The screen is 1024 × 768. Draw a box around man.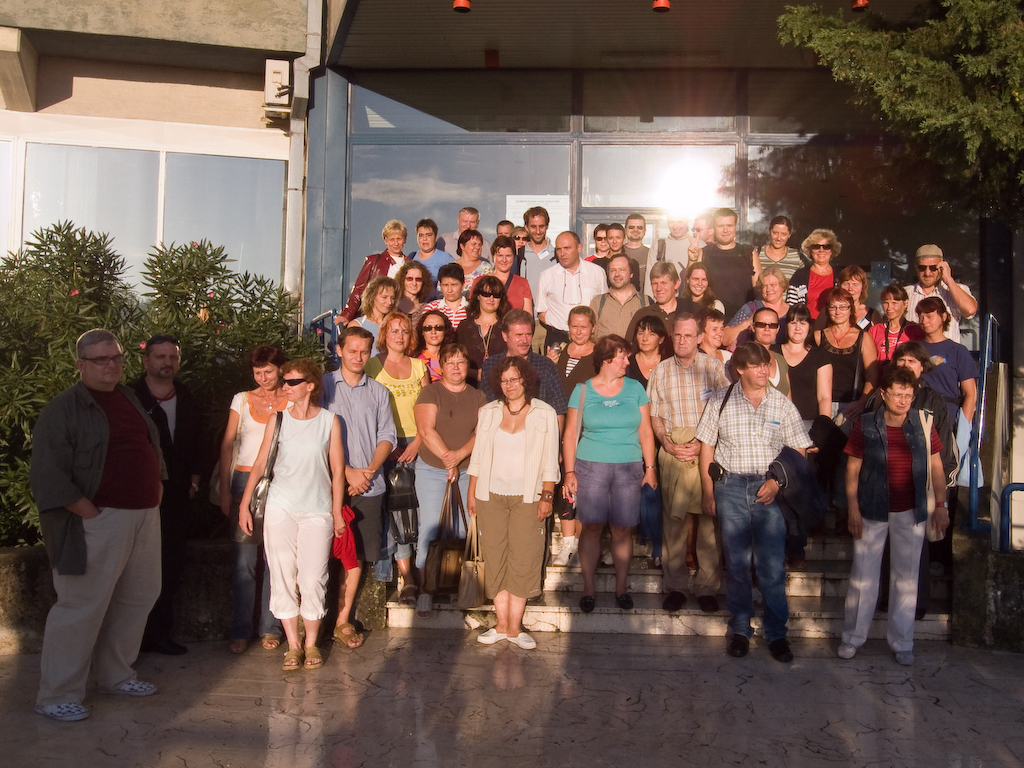
(478,305,568,437).
